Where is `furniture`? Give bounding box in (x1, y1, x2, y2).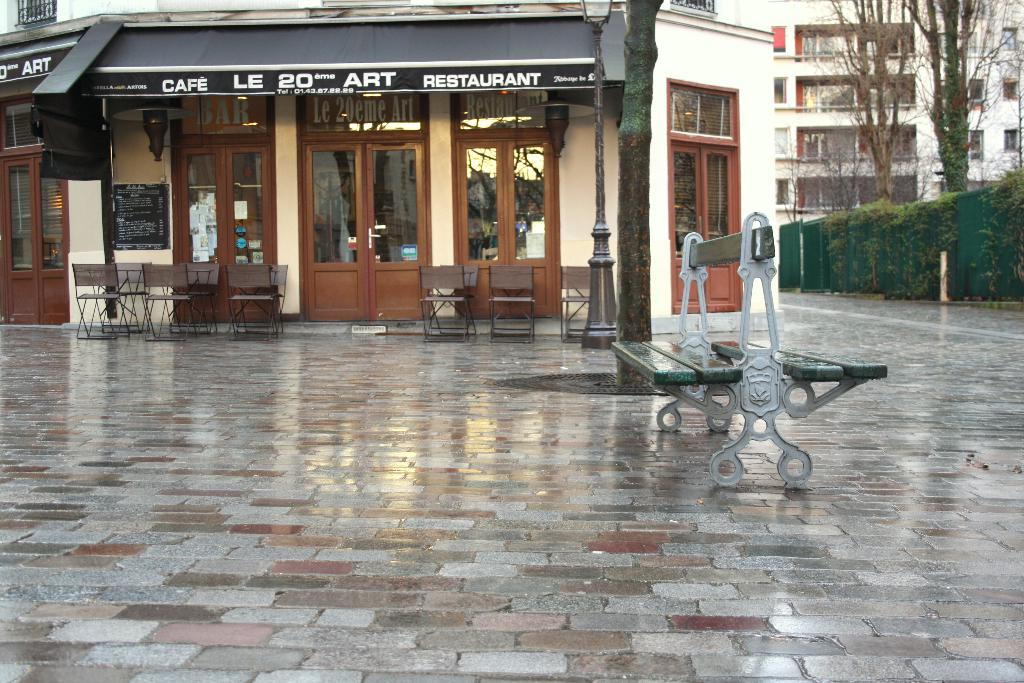
(483, 268, 533, 343).
